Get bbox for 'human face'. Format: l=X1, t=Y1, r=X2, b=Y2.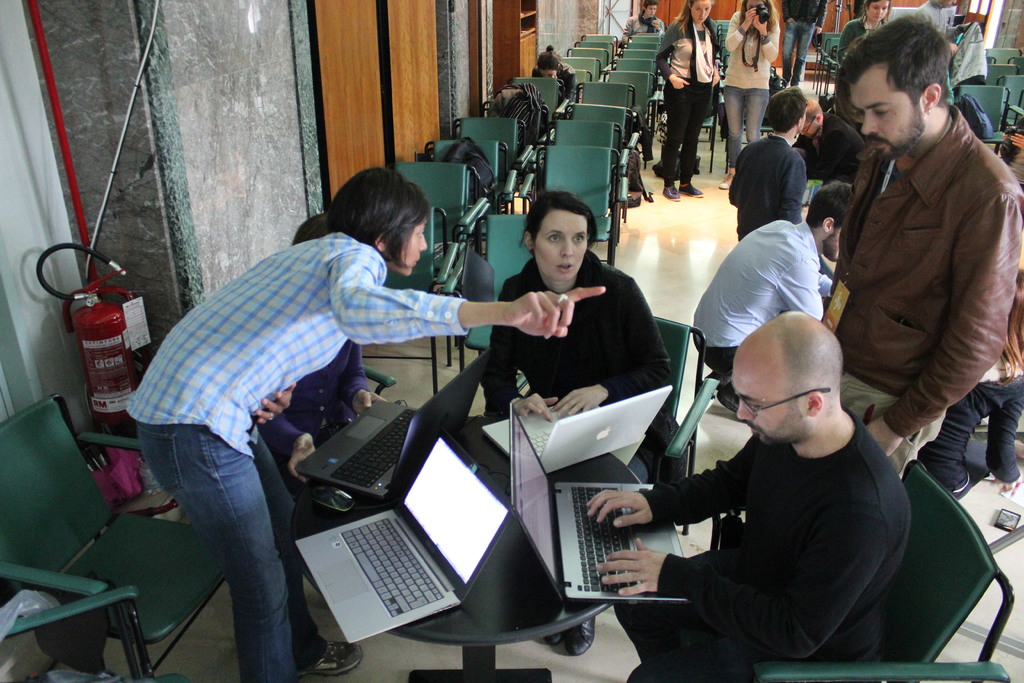
l=535, t=213, r=590, b=278.
